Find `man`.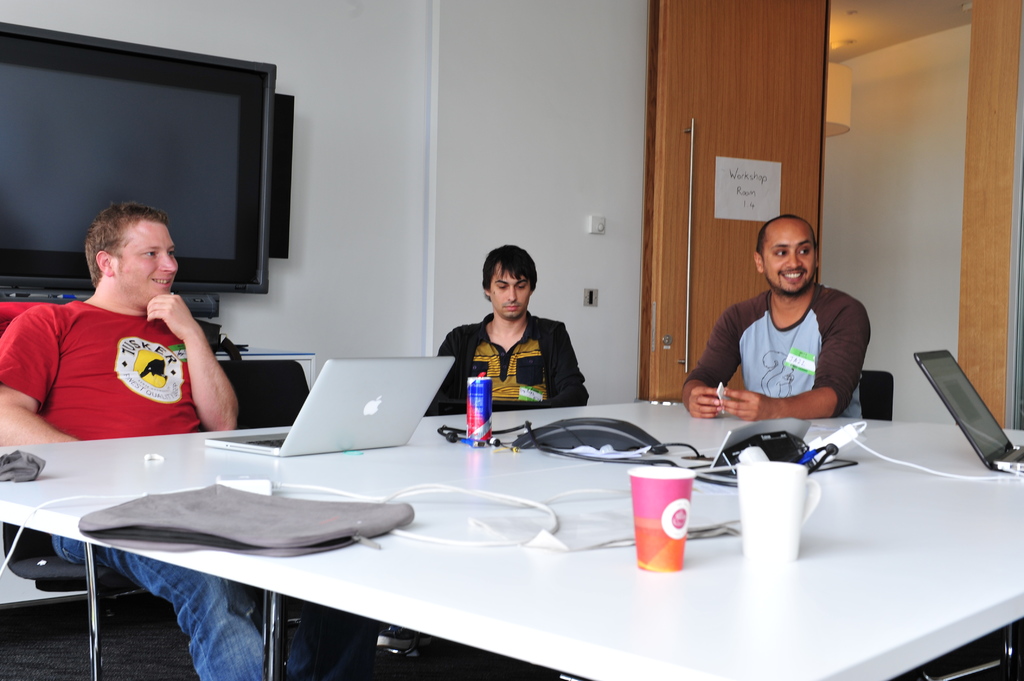
376, 242, 588, 645.
